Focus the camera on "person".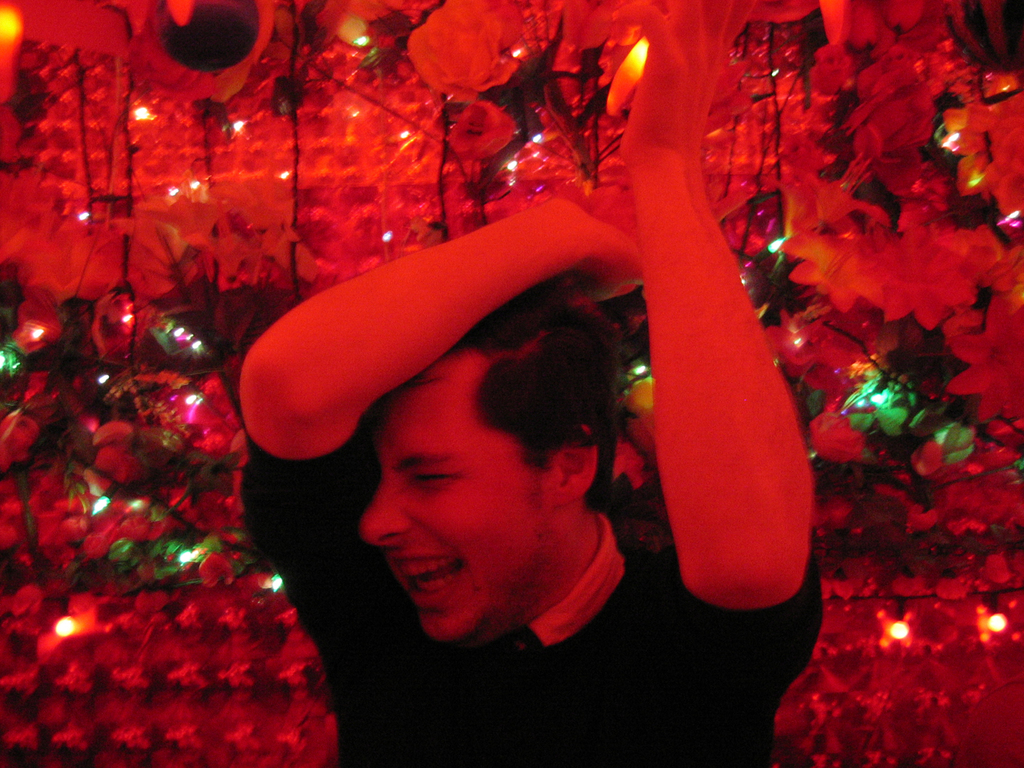
Focus region: (left=246, top=111, right=745, bottom=726).
